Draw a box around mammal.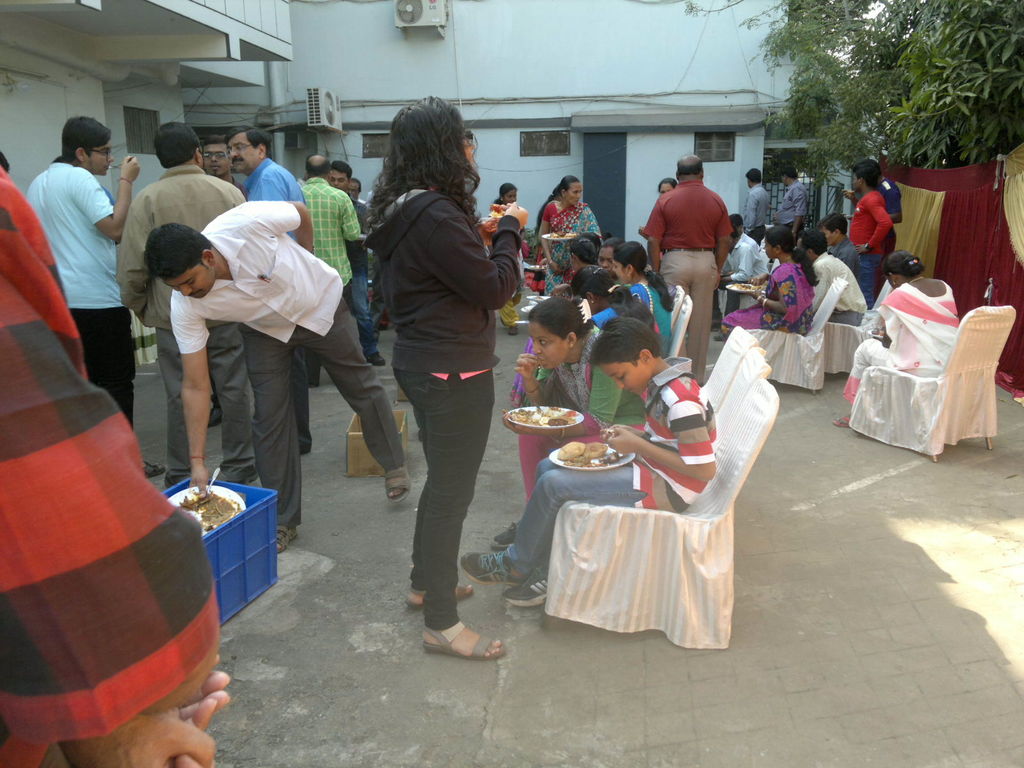
{"x1": 770, "y1": 161, "x2": 808, "y2": 236}.
